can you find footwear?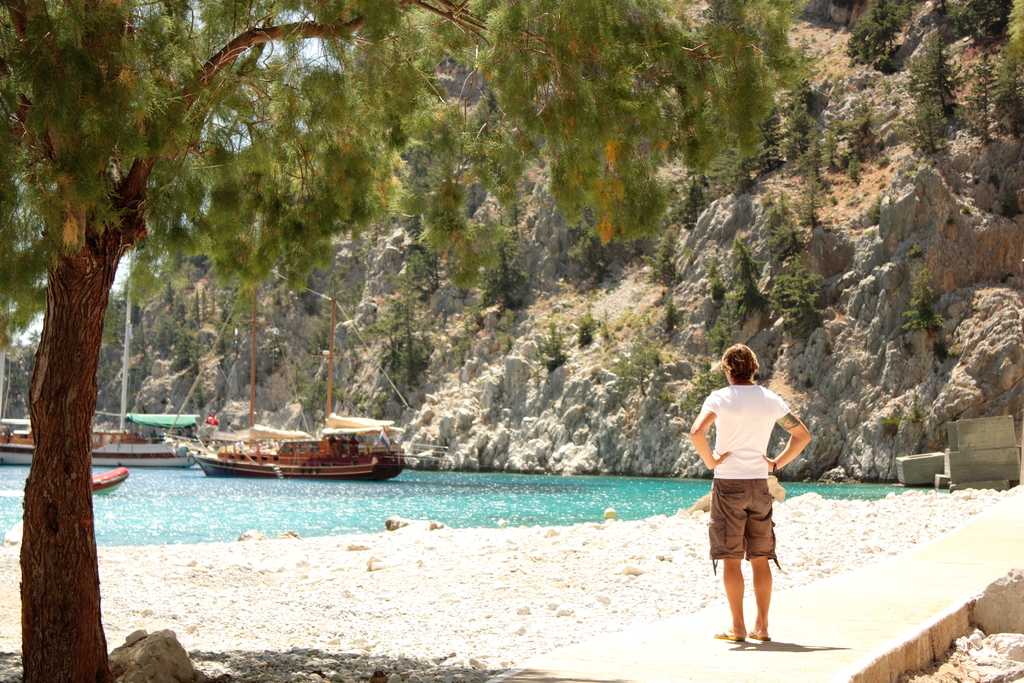
Yes, bounding box: l=708, t=629, r=742, b=638.
